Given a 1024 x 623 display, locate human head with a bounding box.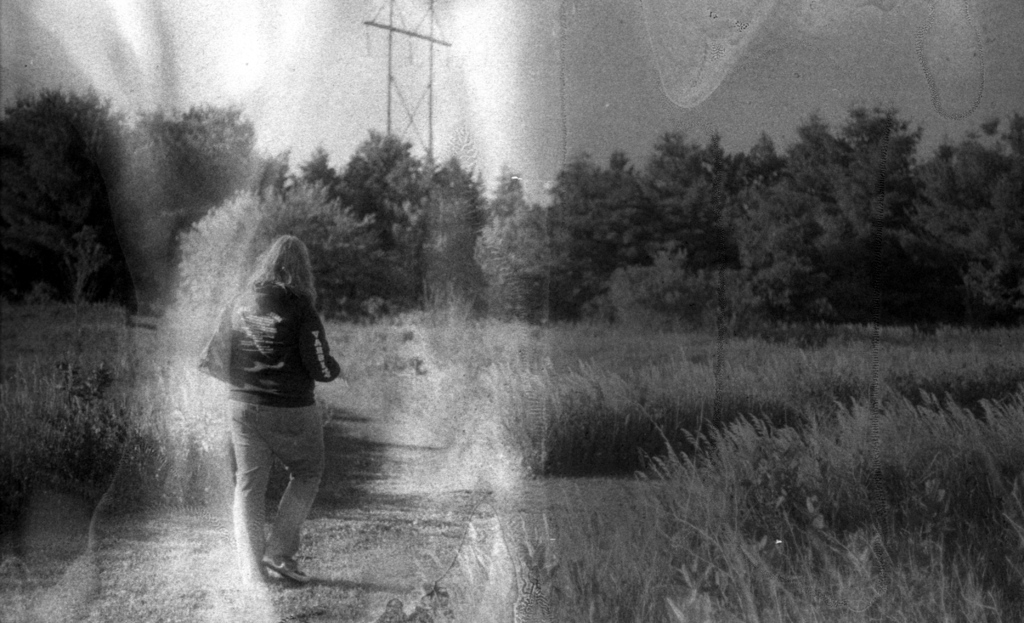
Located: bbox=(248, 236, 316, 301).
